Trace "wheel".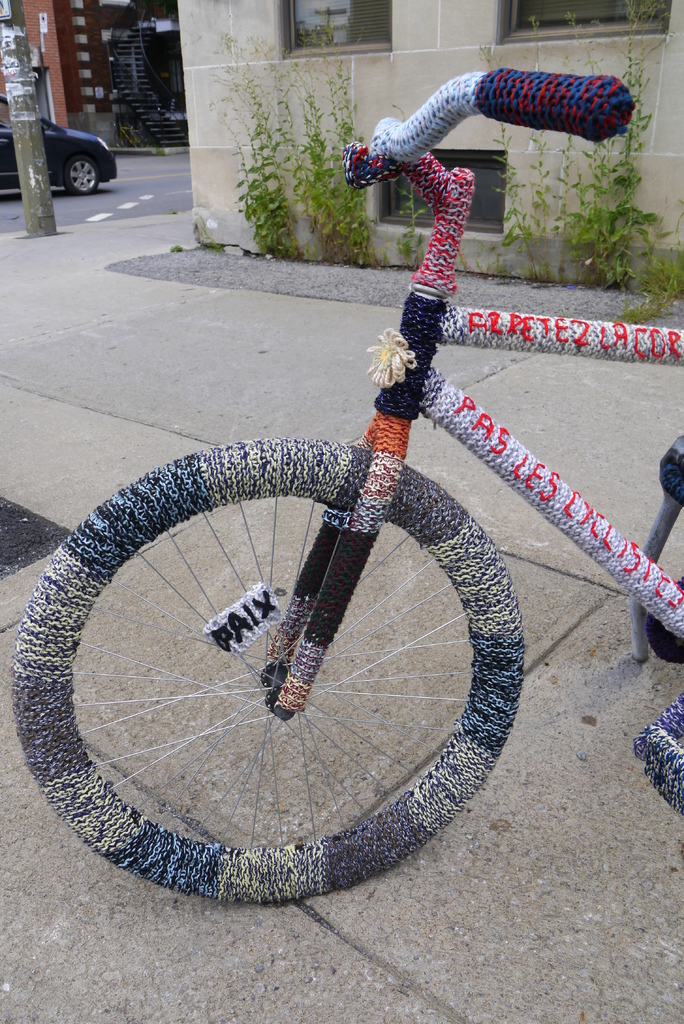
Traced to x1=27, y1=448, x2=551, y2=898.
